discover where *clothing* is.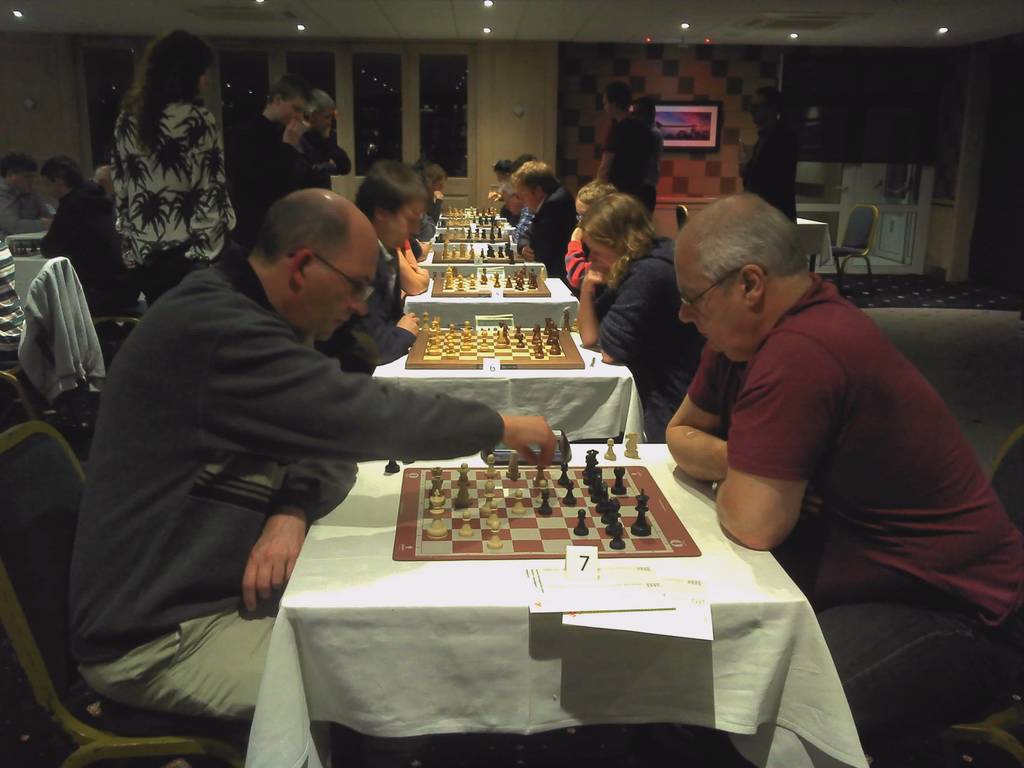
Discovered at crop(566, 236, 591, 291).
